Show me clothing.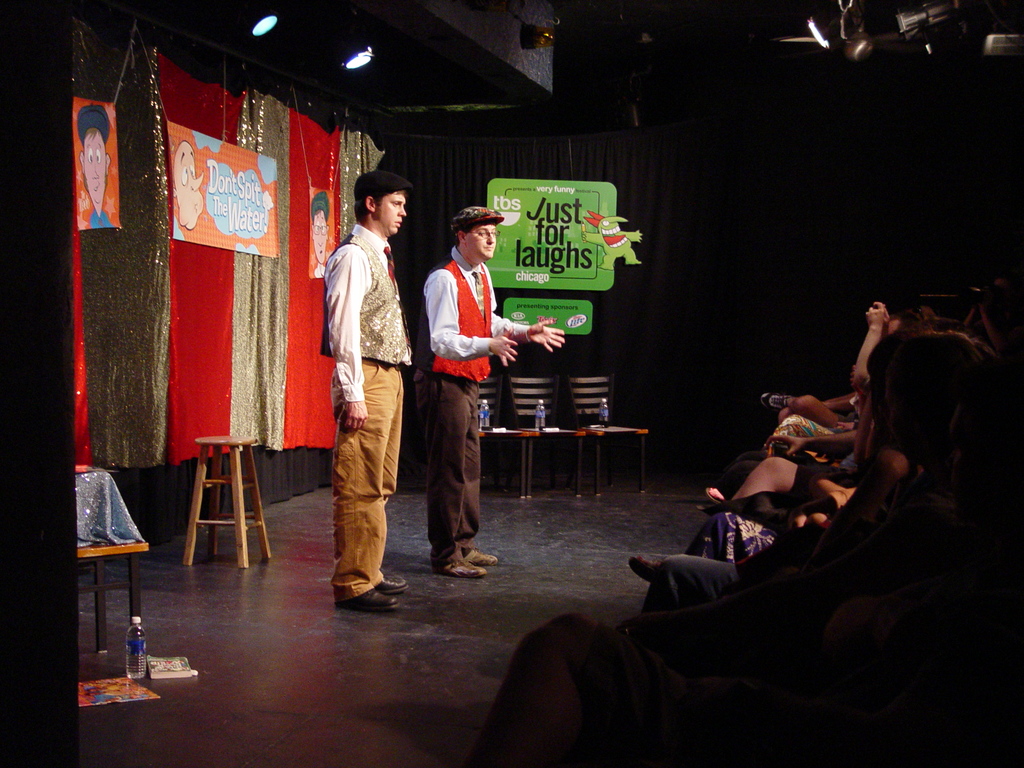
clothing is here: detection(680, 511, 780, 559).
